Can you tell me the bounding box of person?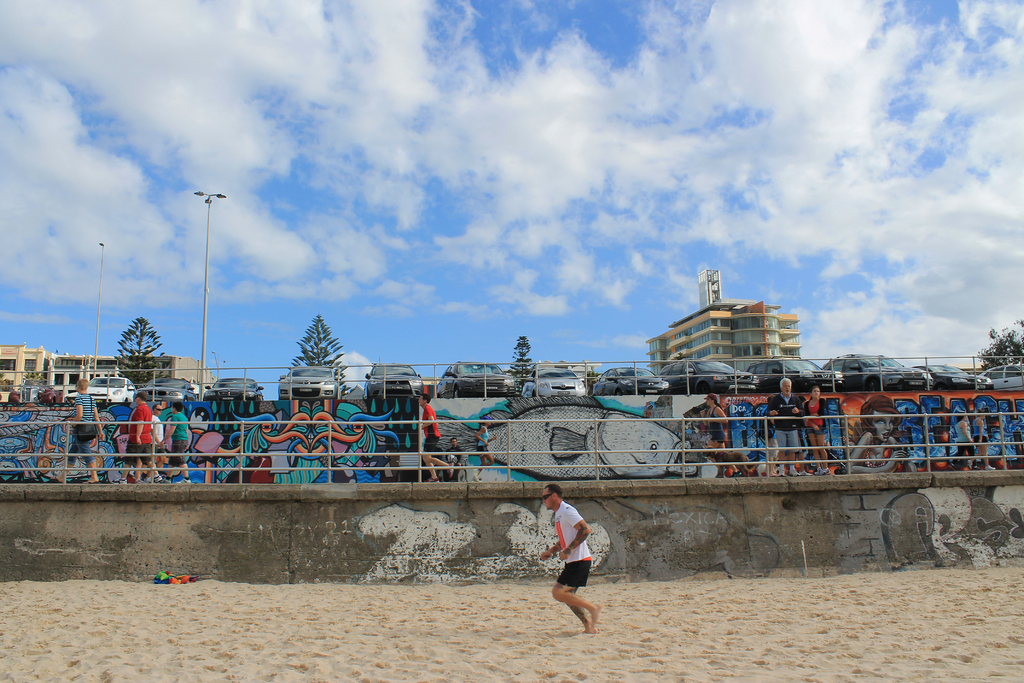
<region>472, 415, 497, 481</region>.
